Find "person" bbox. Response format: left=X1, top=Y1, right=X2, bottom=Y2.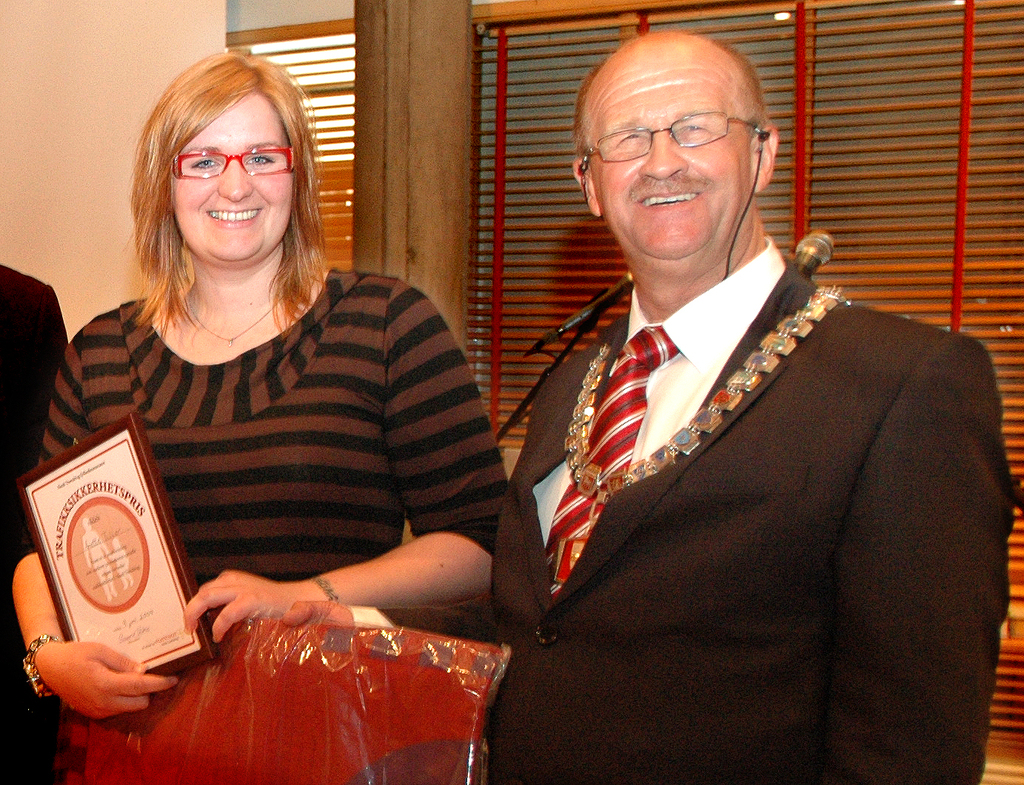
left=11, top=47, right=503, bottom=718.
